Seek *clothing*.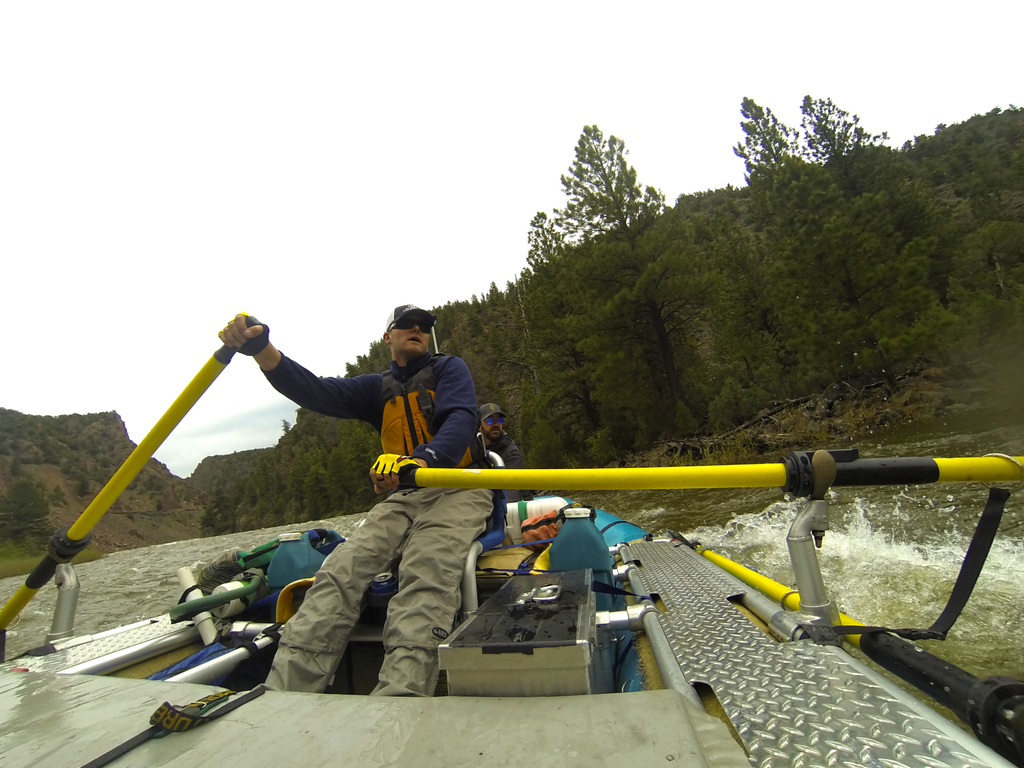
x1=473, y1=429, x2=522, y2=507.
